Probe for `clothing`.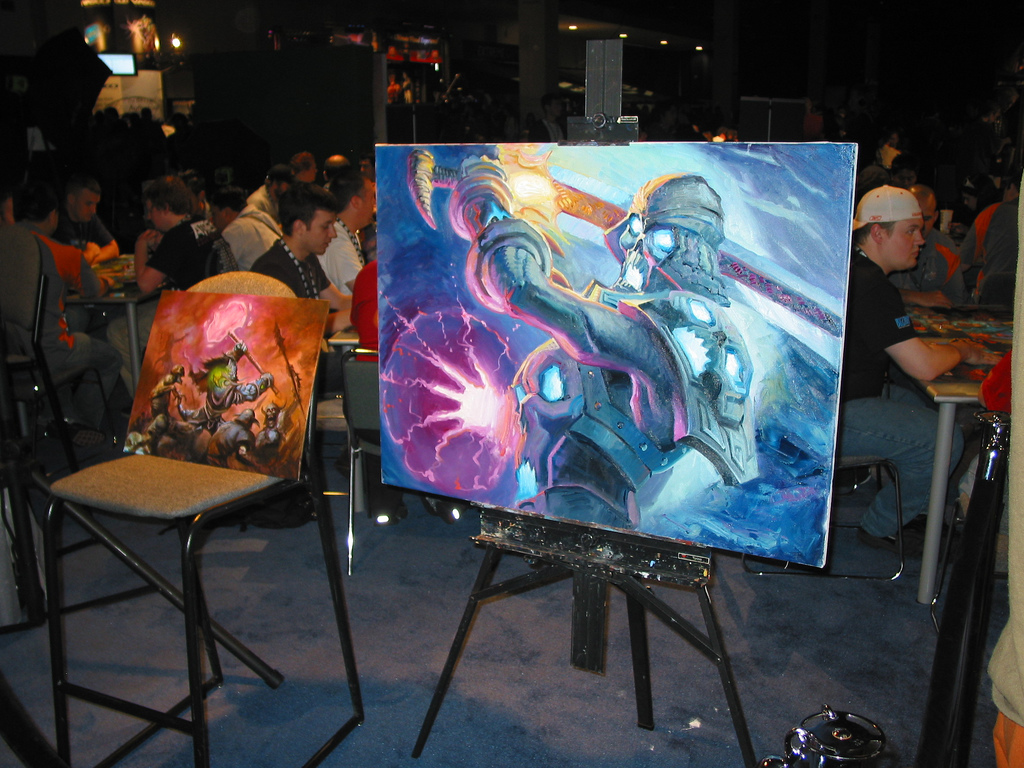
Probe result: {"left": 251, "top": 233, "right": 356, "bottom": 395}.
